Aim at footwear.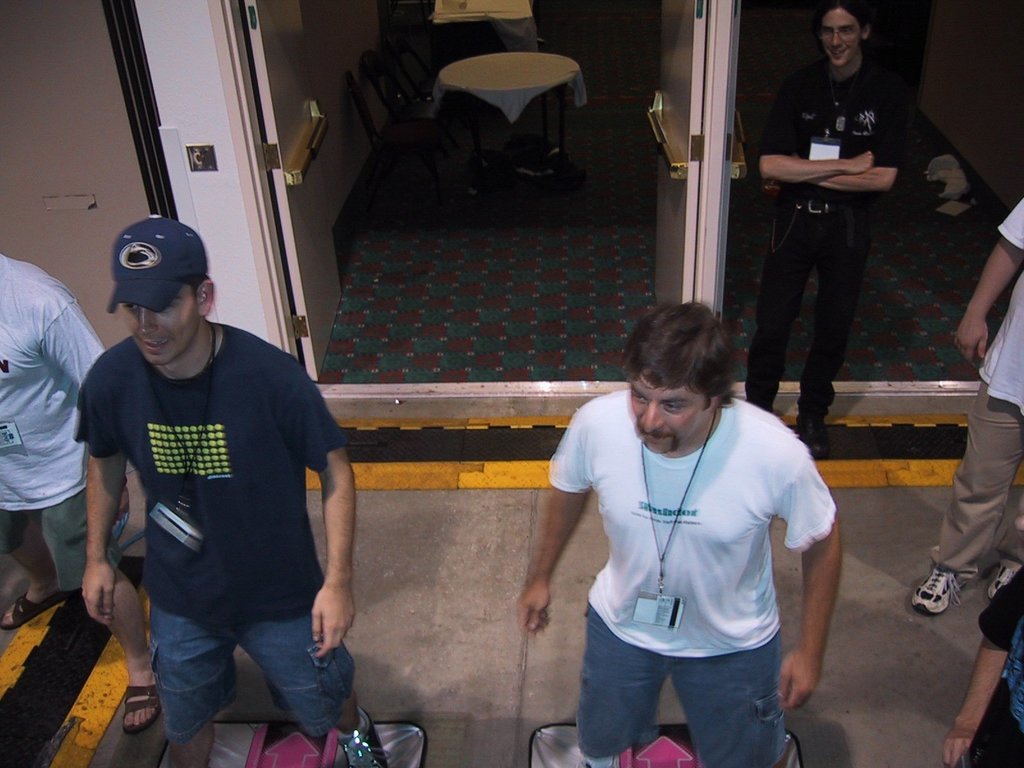
Aimed at <bbox>916, 572, 963, 612</bbox>.
